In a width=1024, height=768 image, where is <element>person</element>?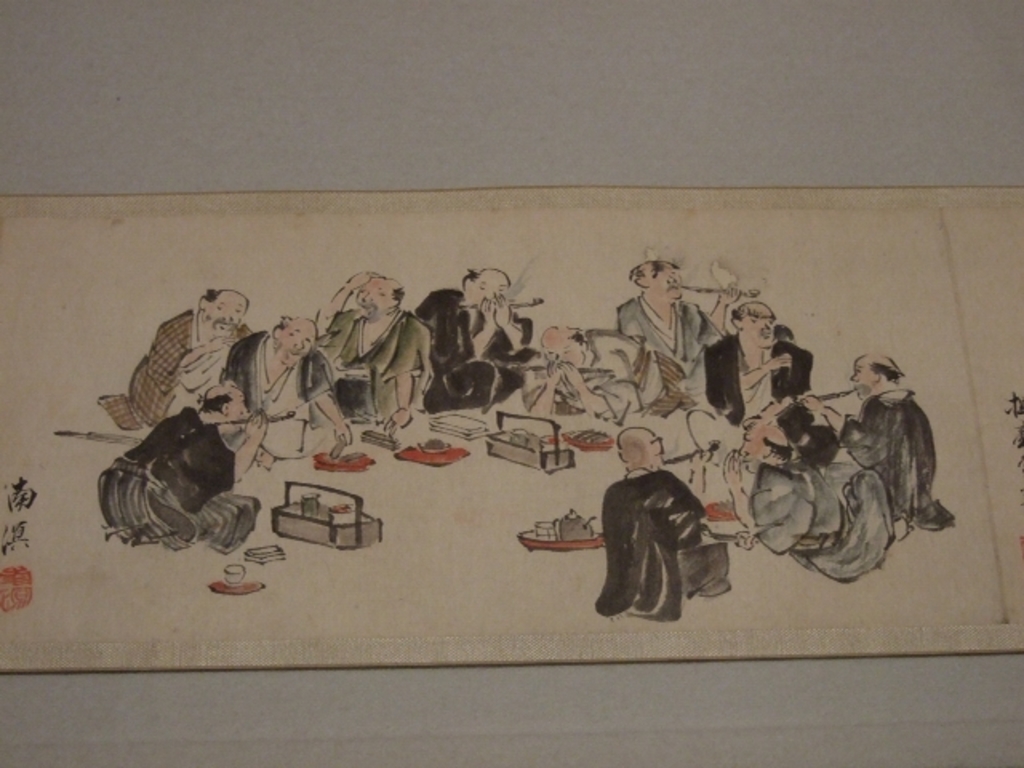
select_region(821, 341, 946, 576).
